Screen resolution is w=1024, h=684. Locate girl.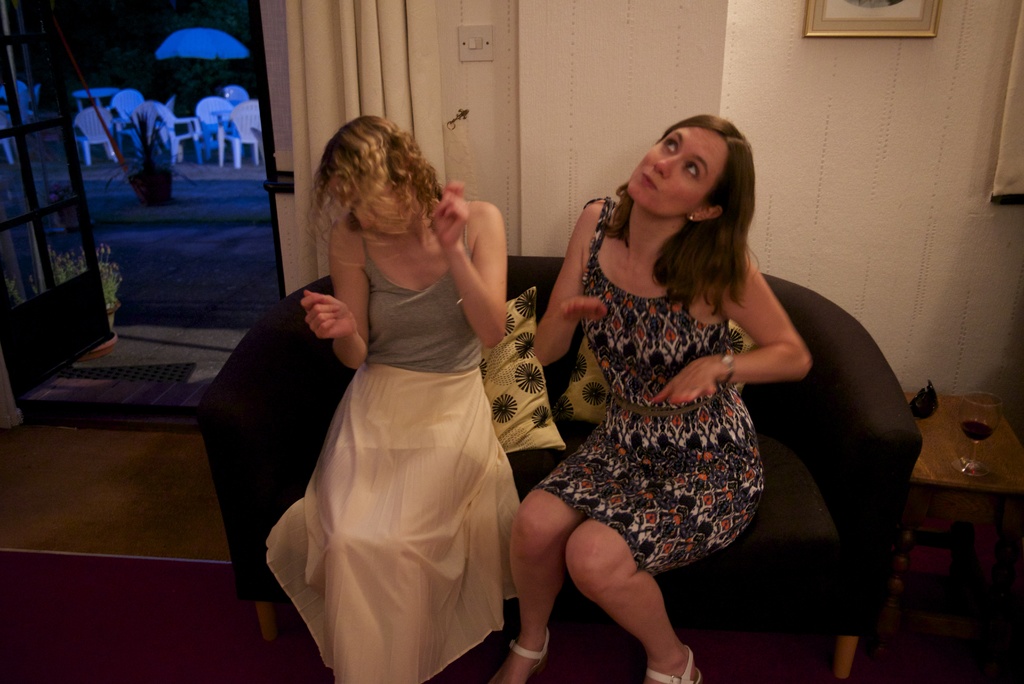
(266,117,525,683).
